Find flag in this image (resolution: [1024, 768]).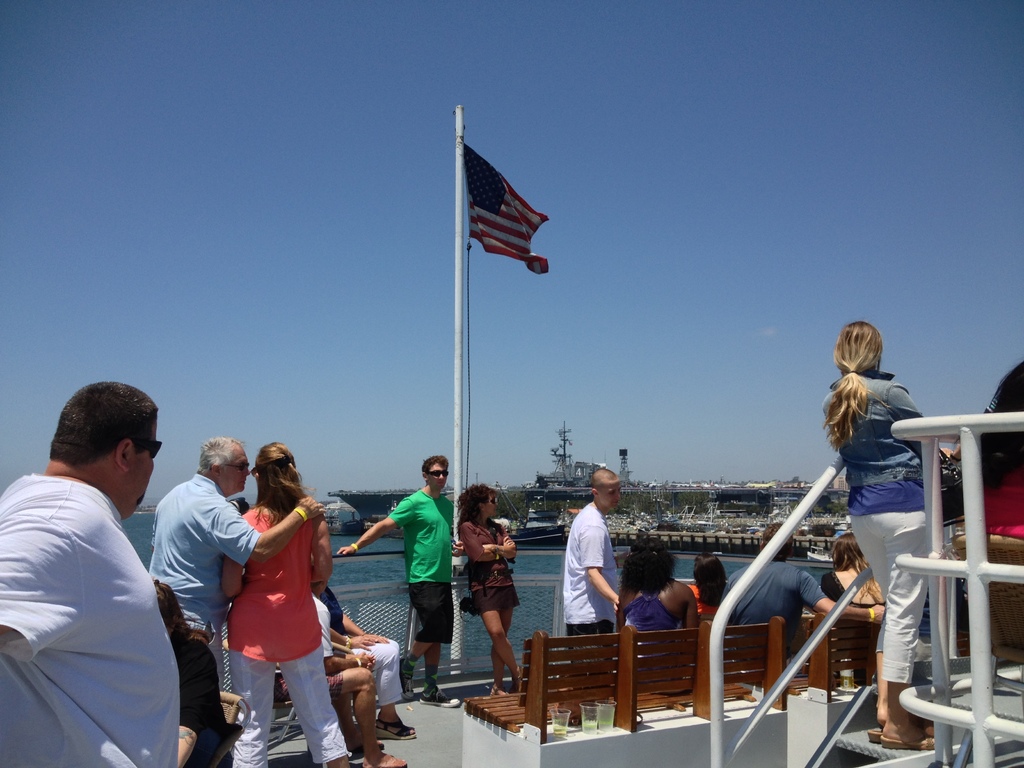
(left=444, top=136, right=550, bottom=279).
